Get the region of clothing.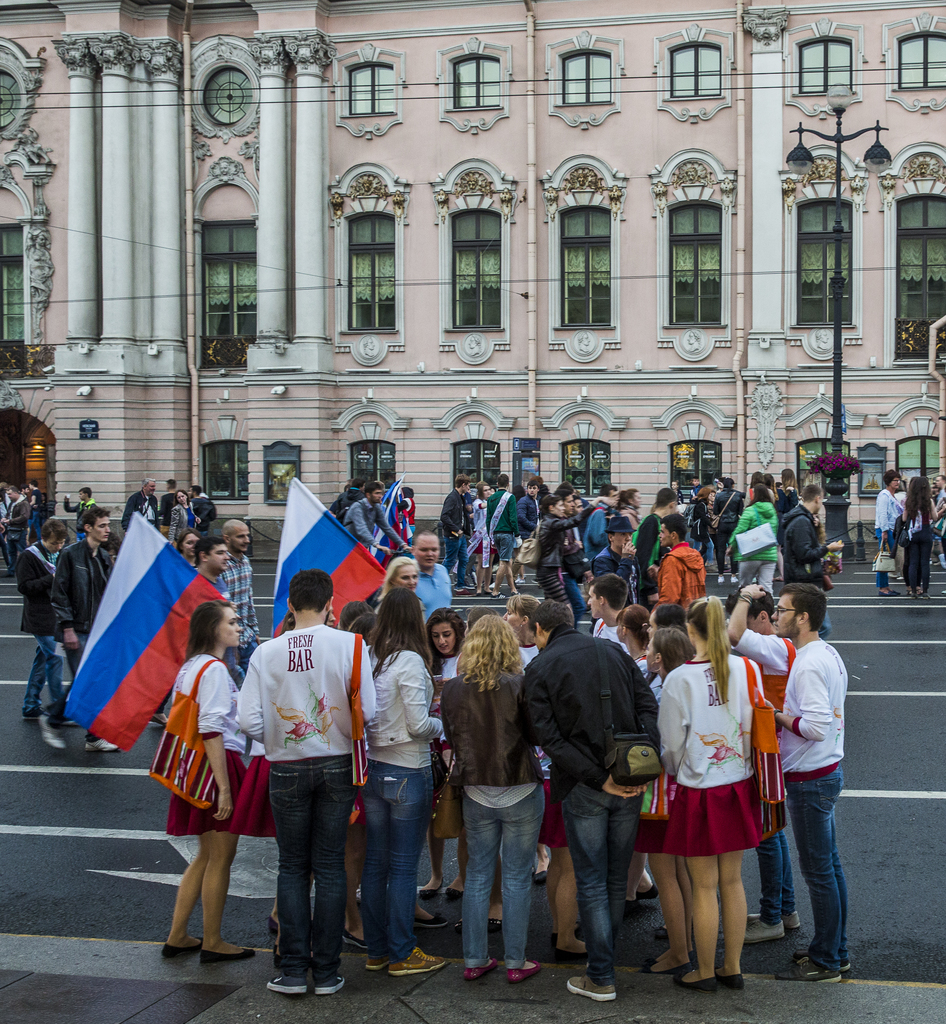
locate(728, 502, 774, 608).
